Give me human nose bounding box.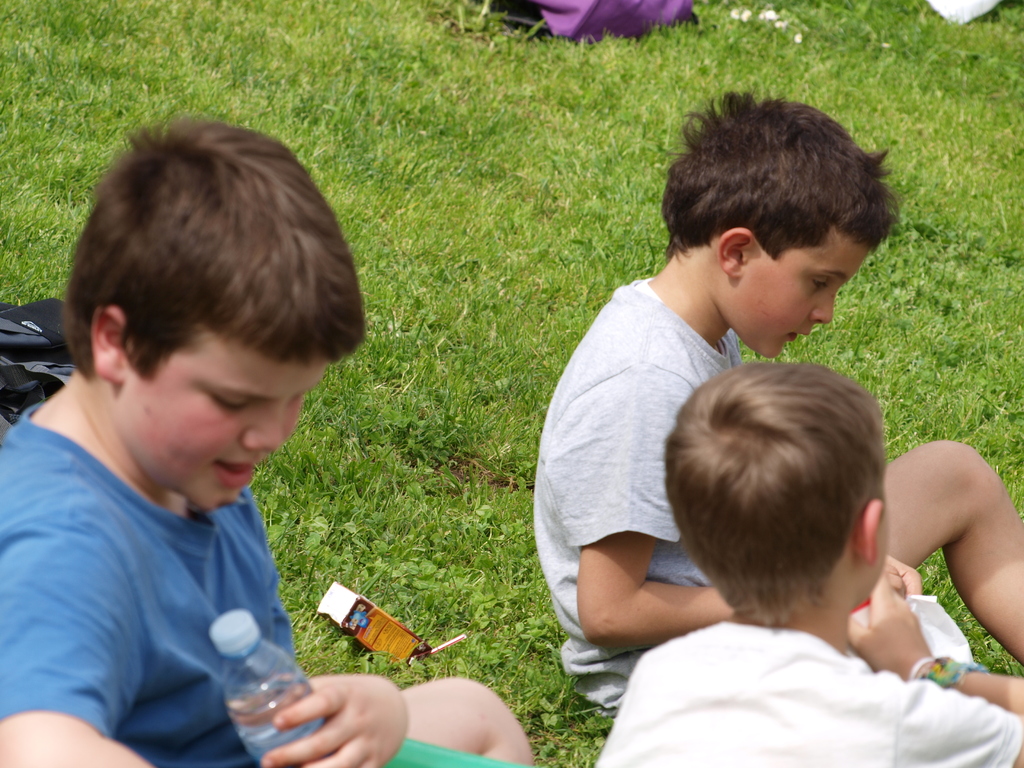
crop(239, 399, 287, 456).
